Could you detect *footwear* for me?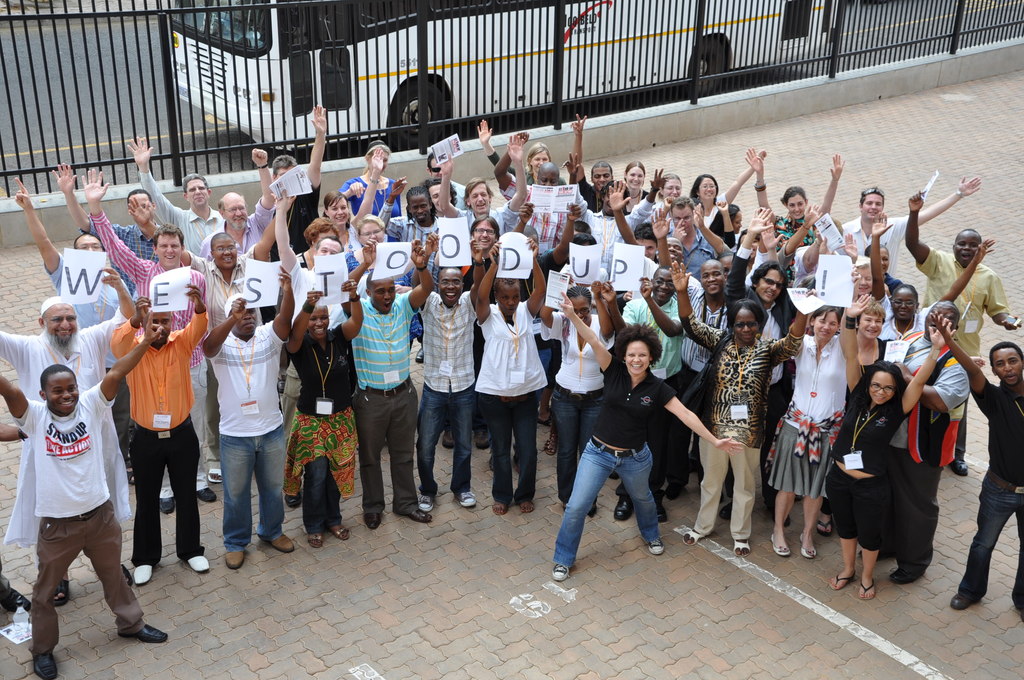
Detection result: 124,566,130,584.
